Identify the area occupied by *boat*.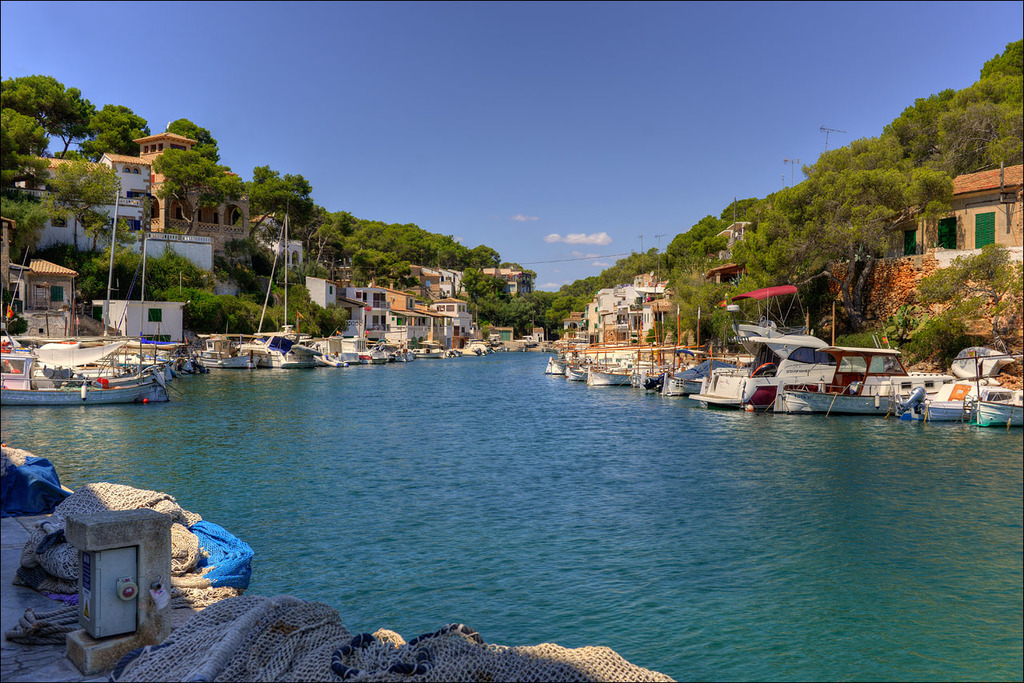
Area: bbox=(411, 337, 442, 359).
